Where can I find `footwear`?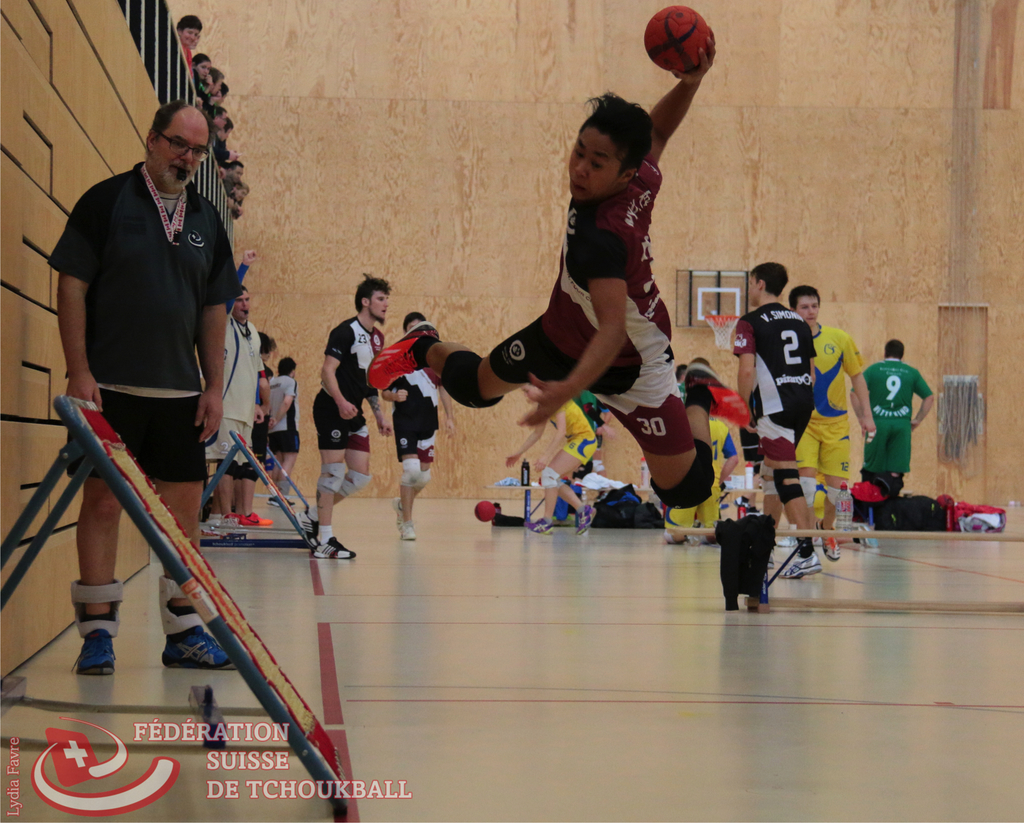
You can find it at bbox=(157, 629, 241, 670).
